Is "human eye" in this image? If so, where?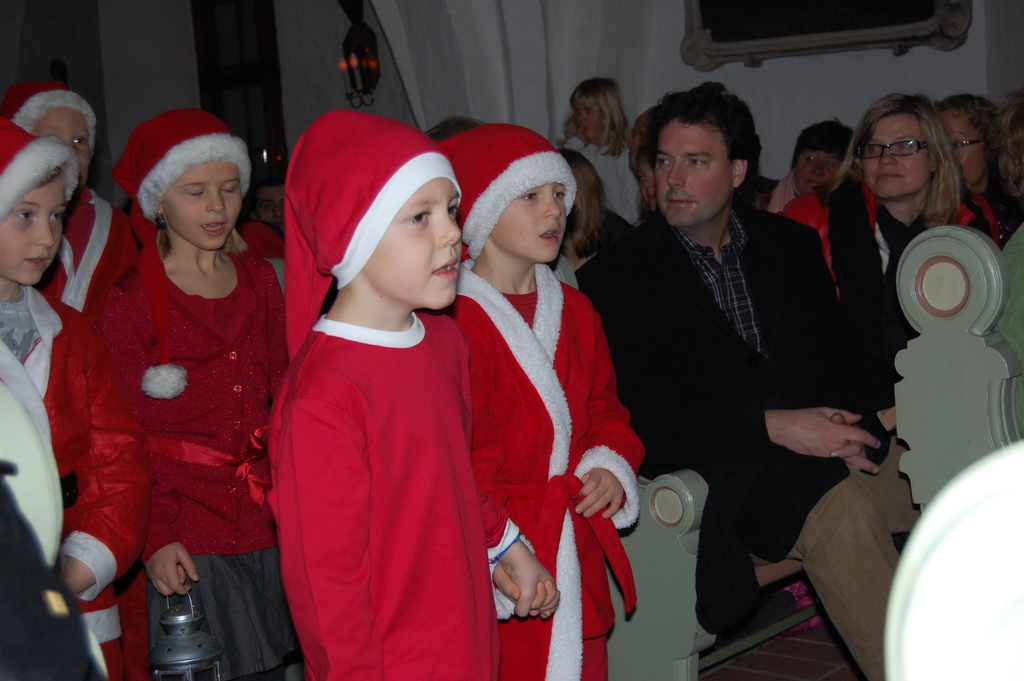
Yes, at box(689, 154, 710, 168).
